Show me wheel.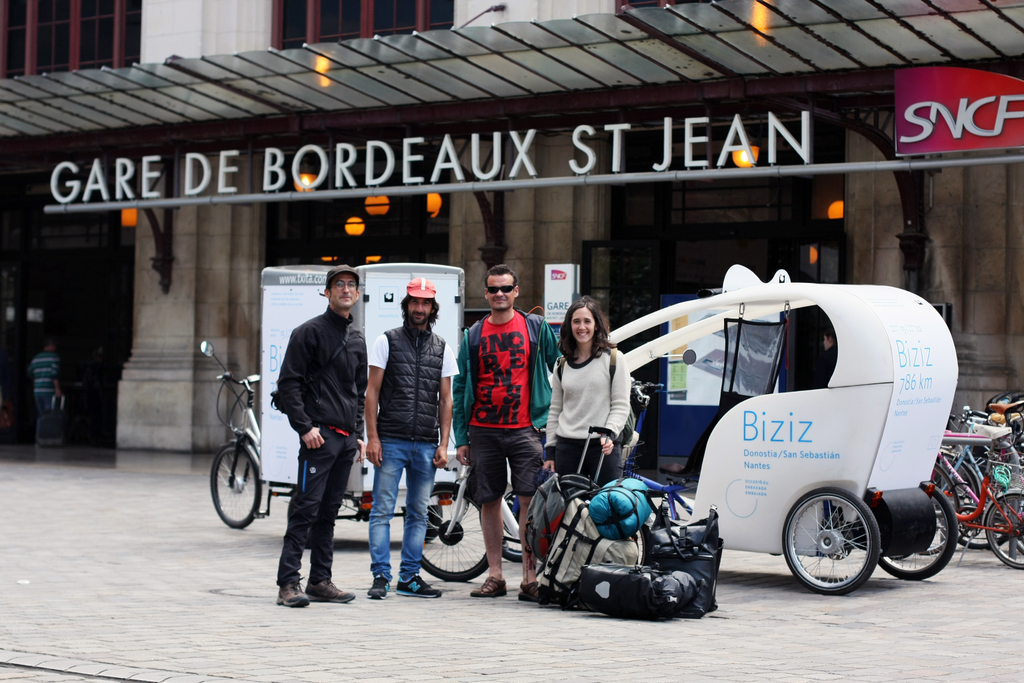
wheel is here: box(416, 479, 493, 572).
